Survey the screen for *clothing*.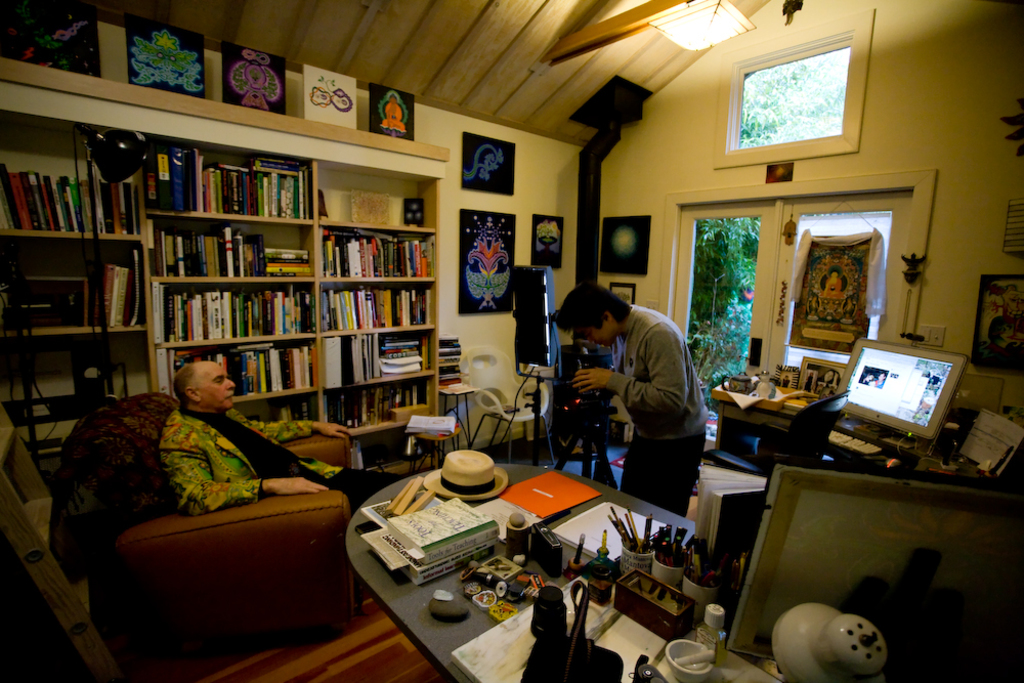
Survey found: [378, 105, 404, 131].
